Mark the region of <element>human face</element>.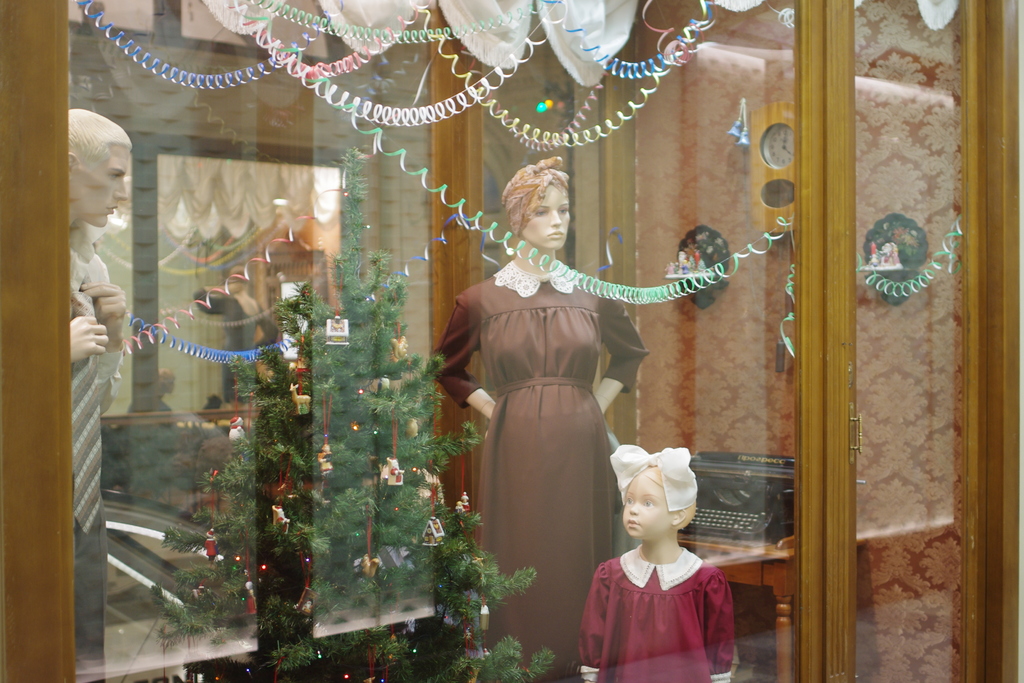
Region: bbox(524, 185, 572, 249).
